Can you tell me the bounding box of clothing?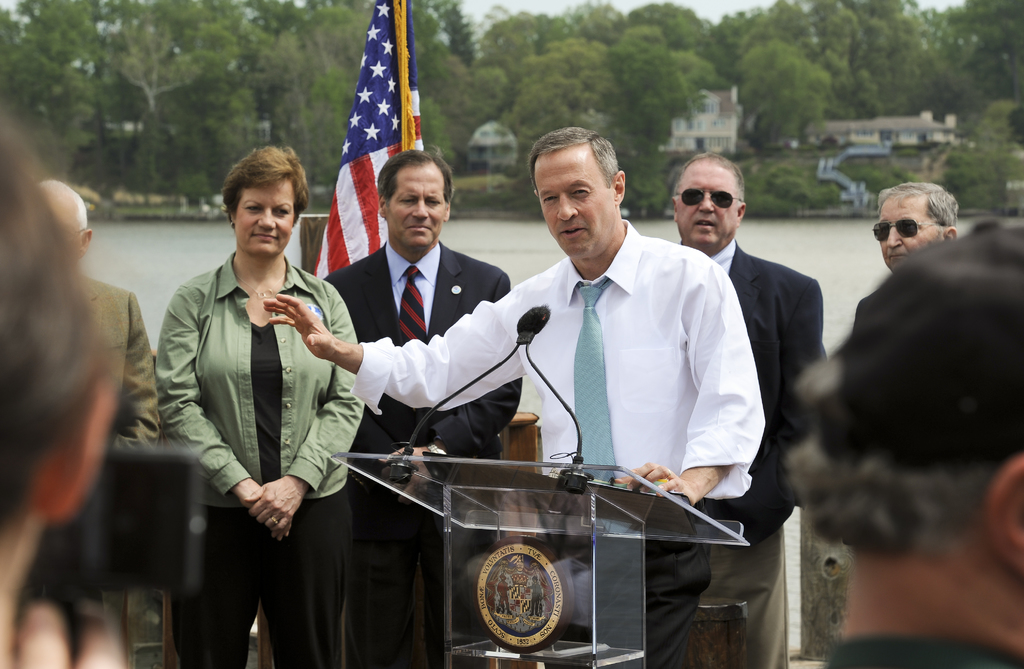
693:239:828:668.
